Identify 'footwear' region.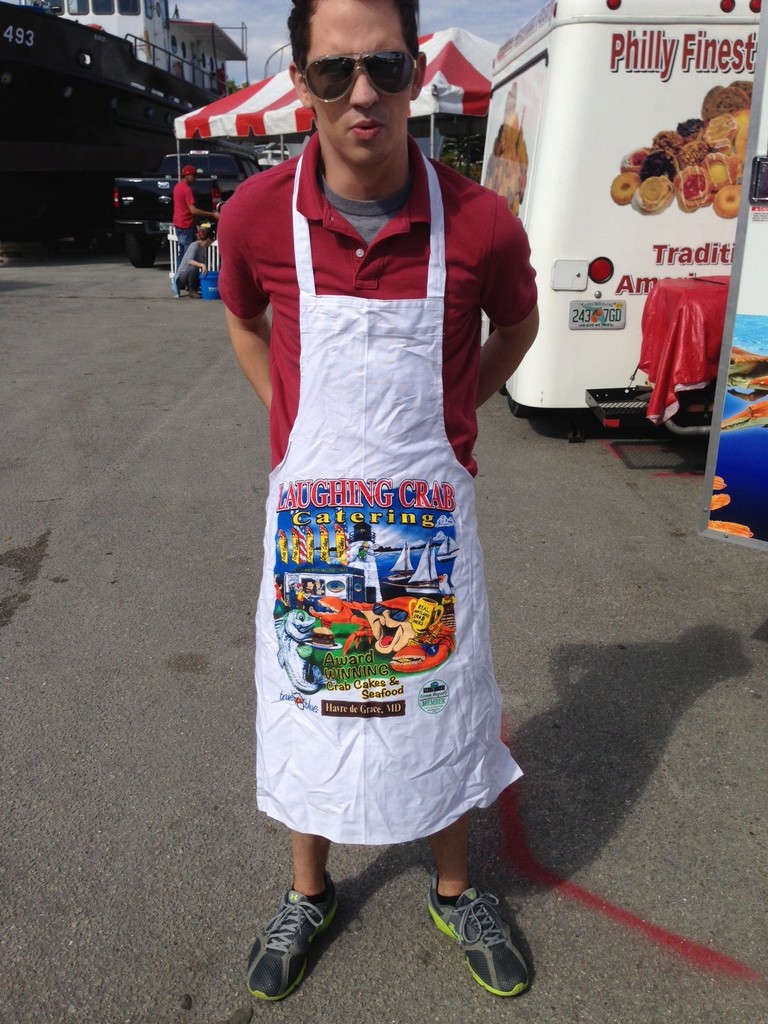
Region: bbox=(190, 287, 198, 297).
